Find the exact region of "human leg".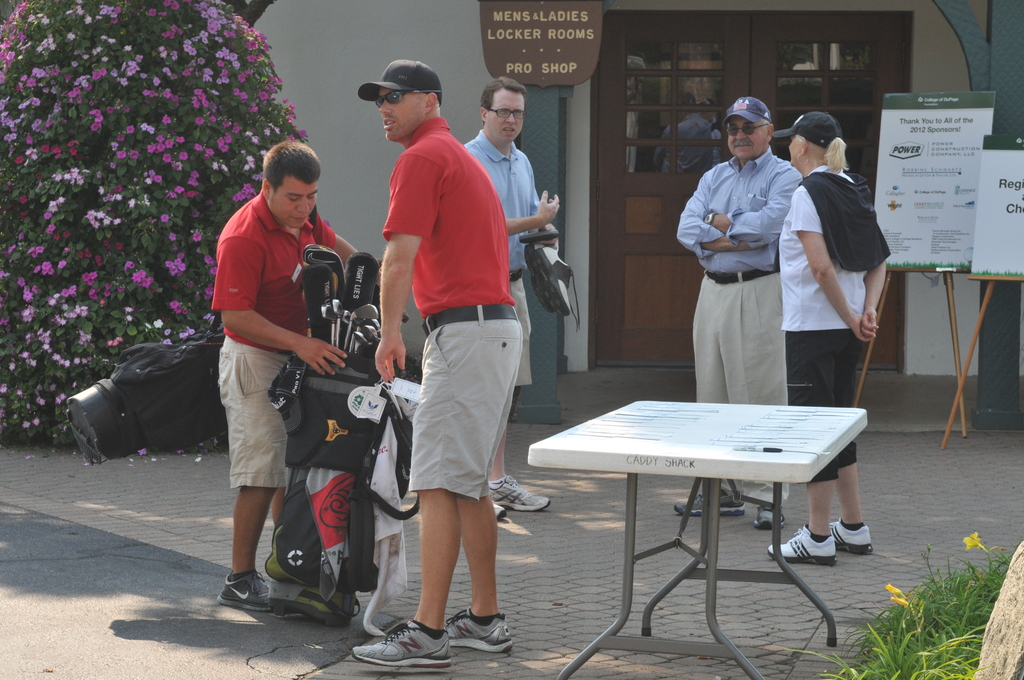
Exact region: pyautogui.locateOnScreen(461, 318, 504, 654).
